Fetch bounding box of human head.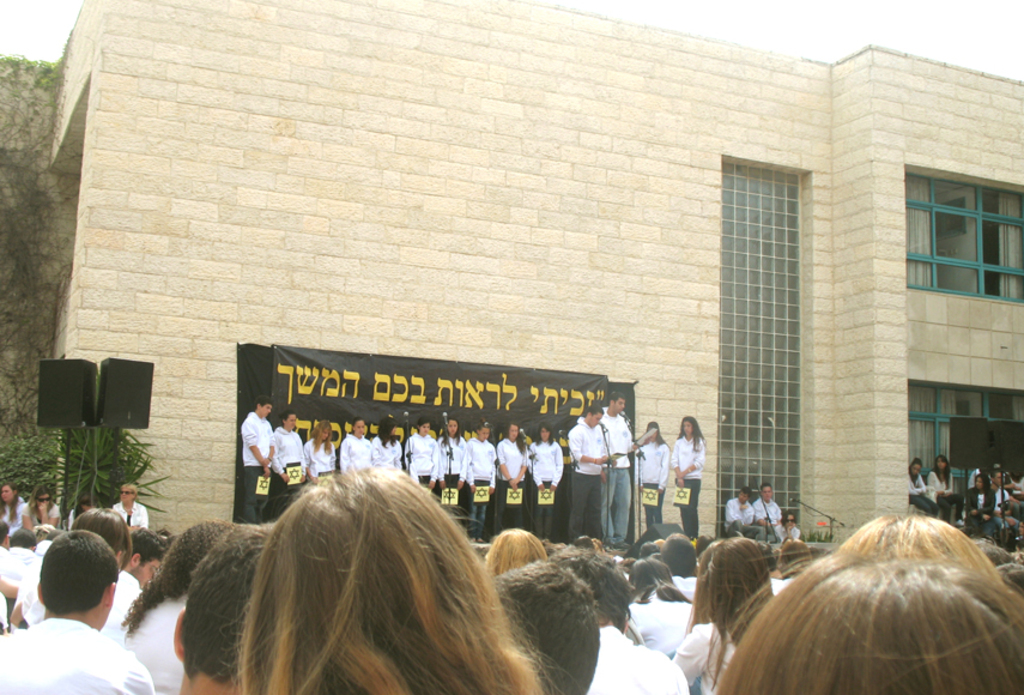
Bbox: detection(257, 395, 273, 417).
